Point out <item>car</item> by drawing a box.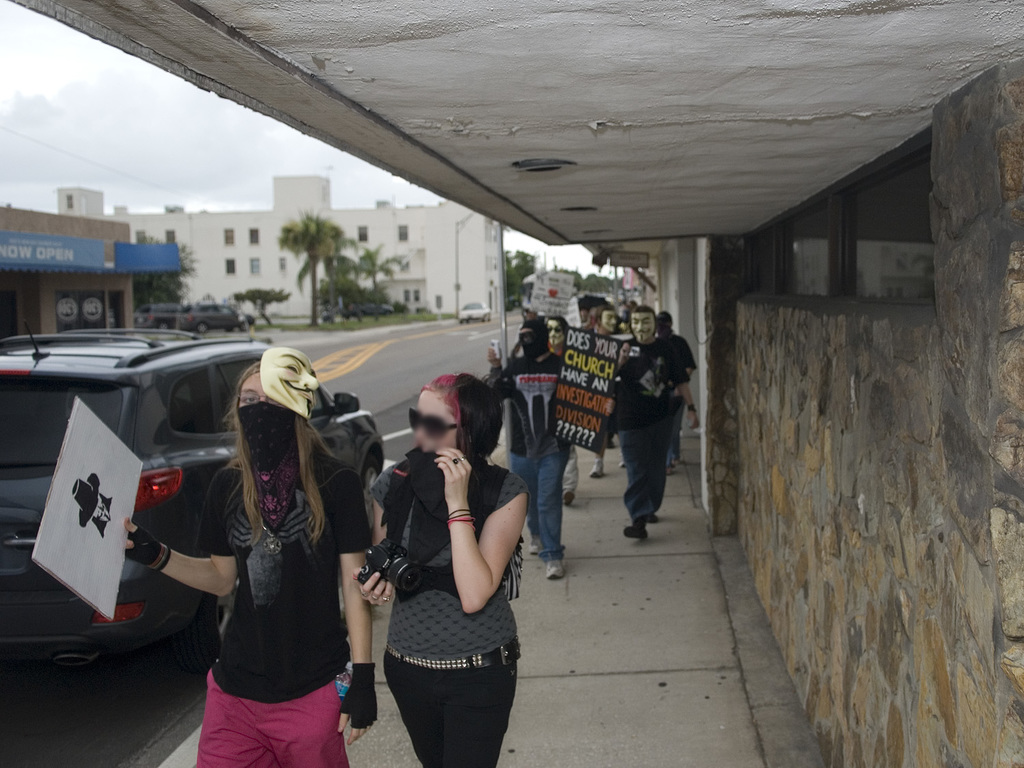
crop(348, 304, 392, 320).
